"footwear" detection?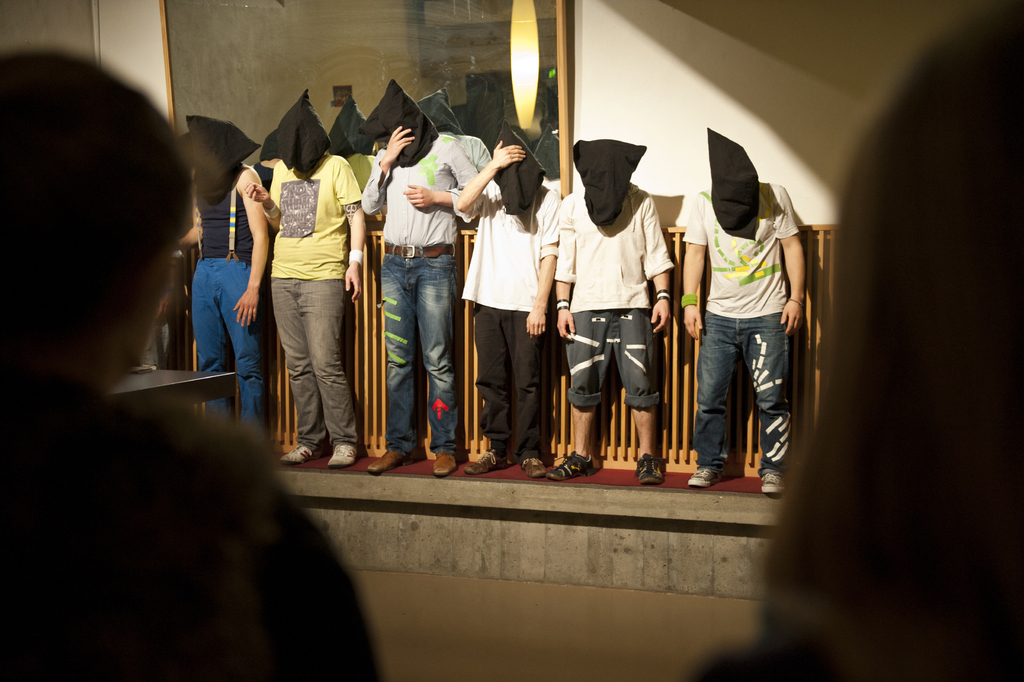
l=515, t=450, r=549, b=481
